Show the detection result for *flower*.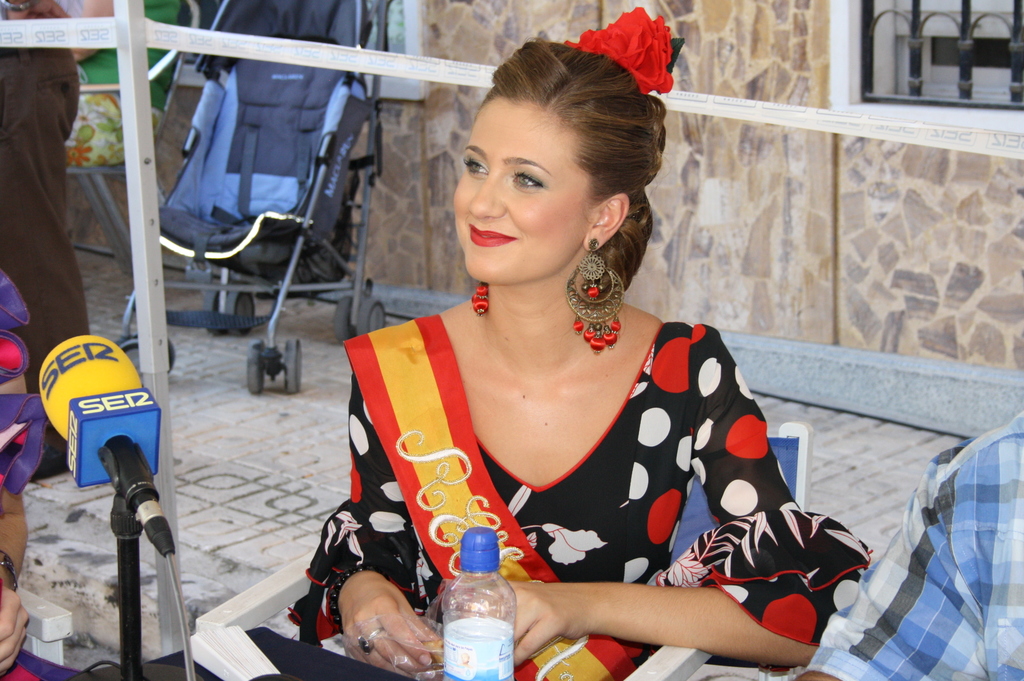
595/12/671/82.
